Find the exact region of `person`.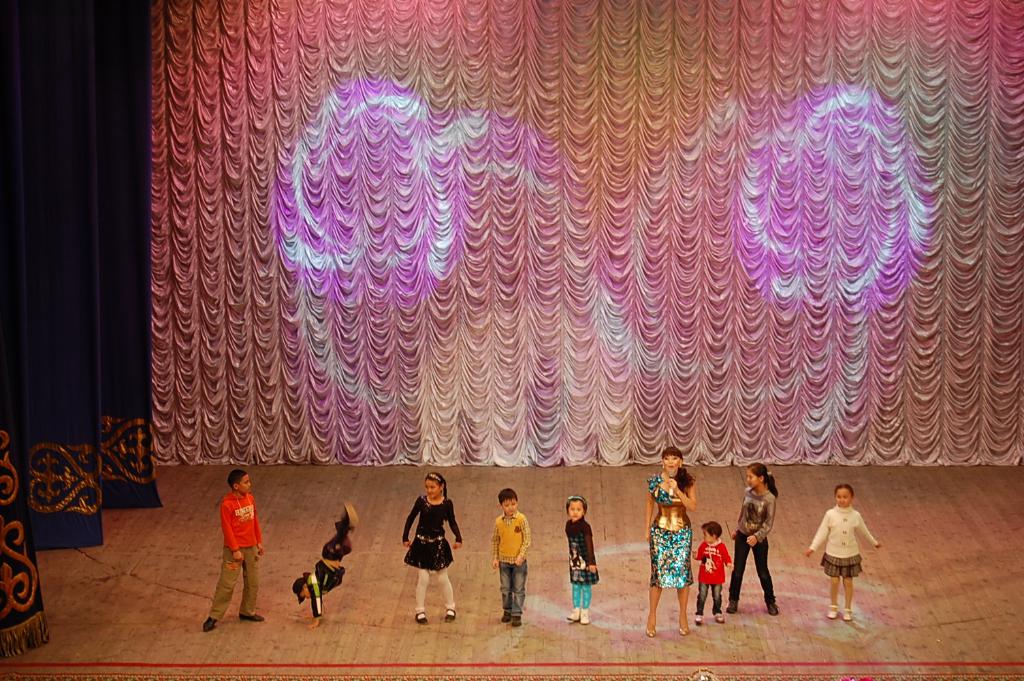
Exact region: Rect(492, 489, 531, 627).
